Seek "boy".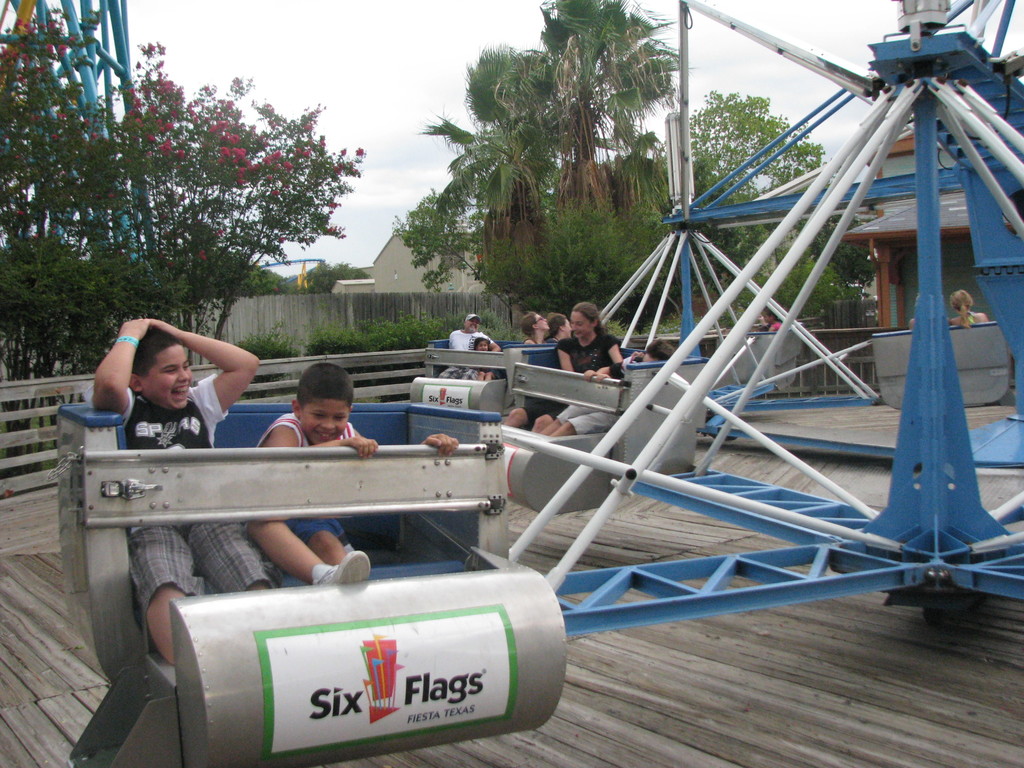
(left=93, top=316, right=256, bottom=671).
